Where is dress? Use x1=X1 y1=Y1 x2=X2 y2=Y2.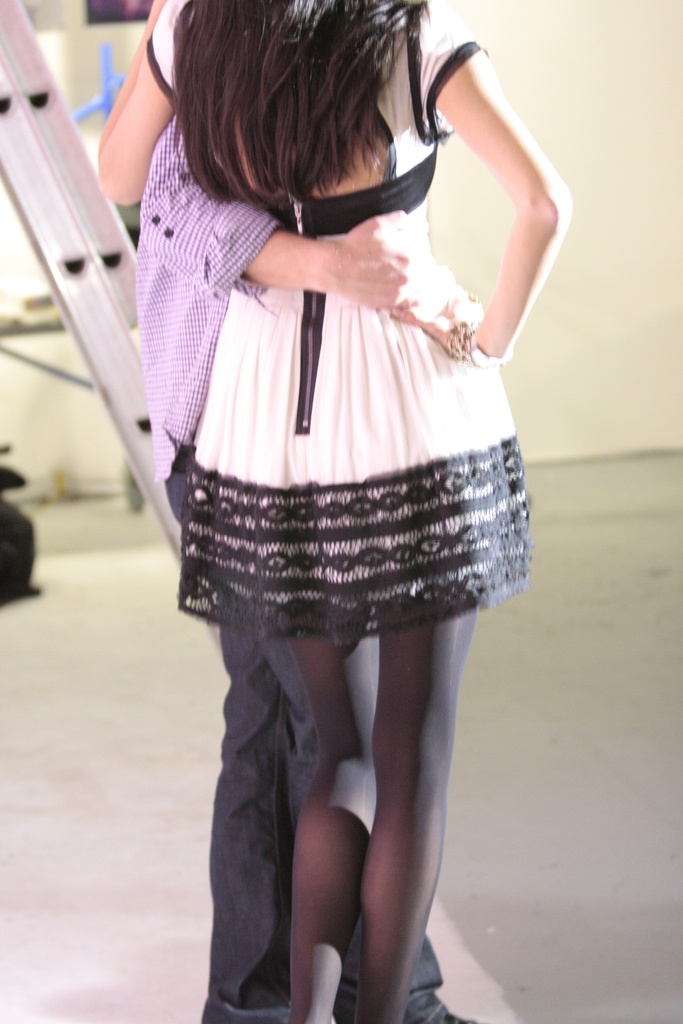
x1=139 y1=1 x2=543 y2=652.
